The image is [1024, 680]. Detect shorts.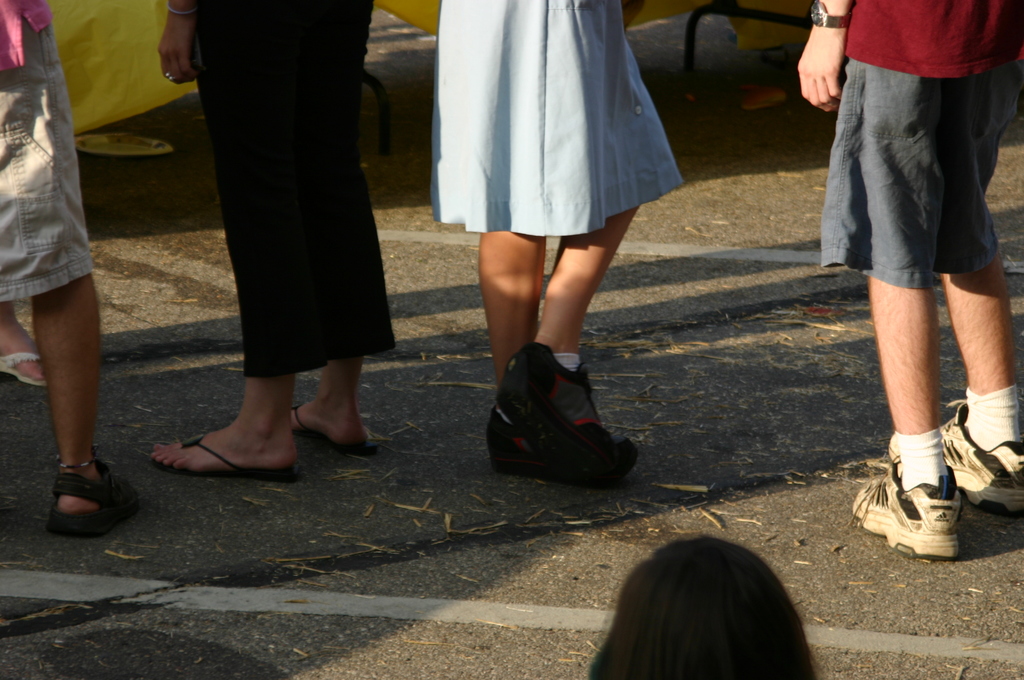
Detection: Rect(431, 0, 682, 239).
